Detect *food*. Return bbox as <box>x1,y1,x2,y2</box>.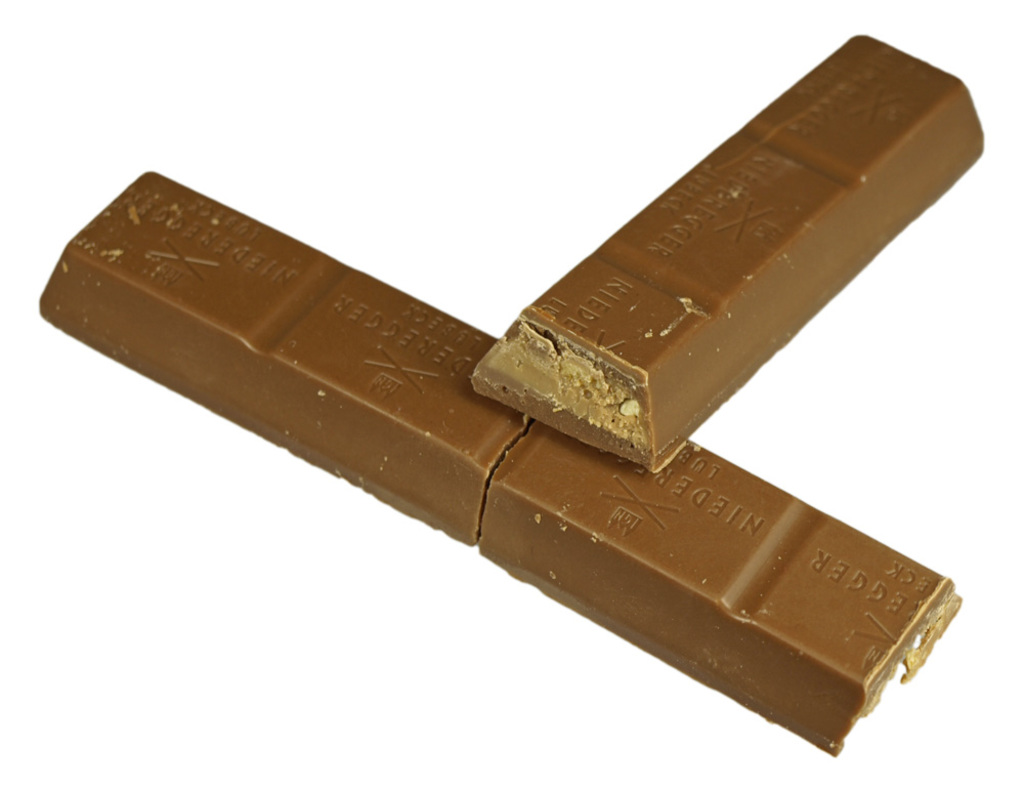
<box>475,419,967,758</box>.
